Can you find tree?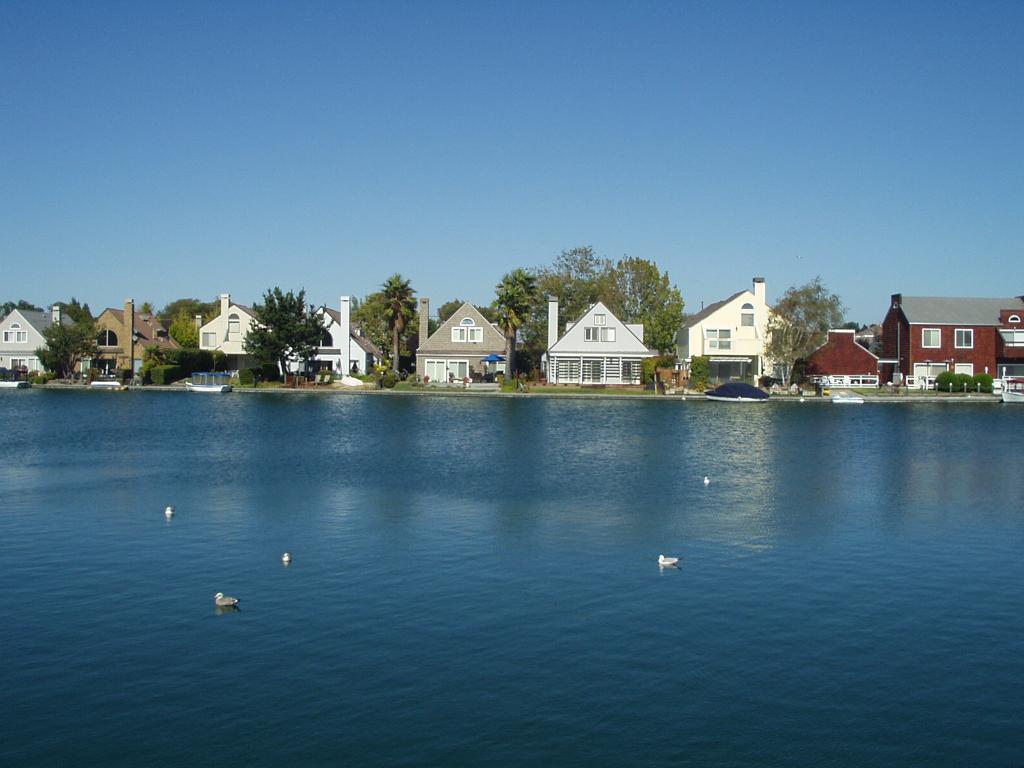
Yes, bounding box: 300, 324, 328, 377.
